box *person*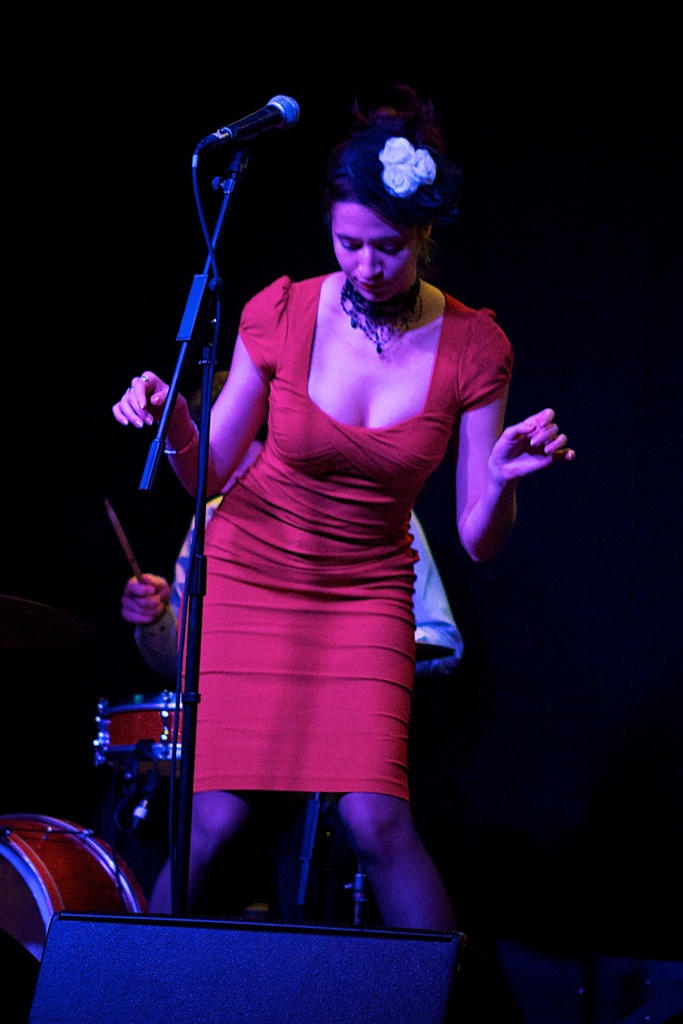
box=[109, 102, 579, 922]
